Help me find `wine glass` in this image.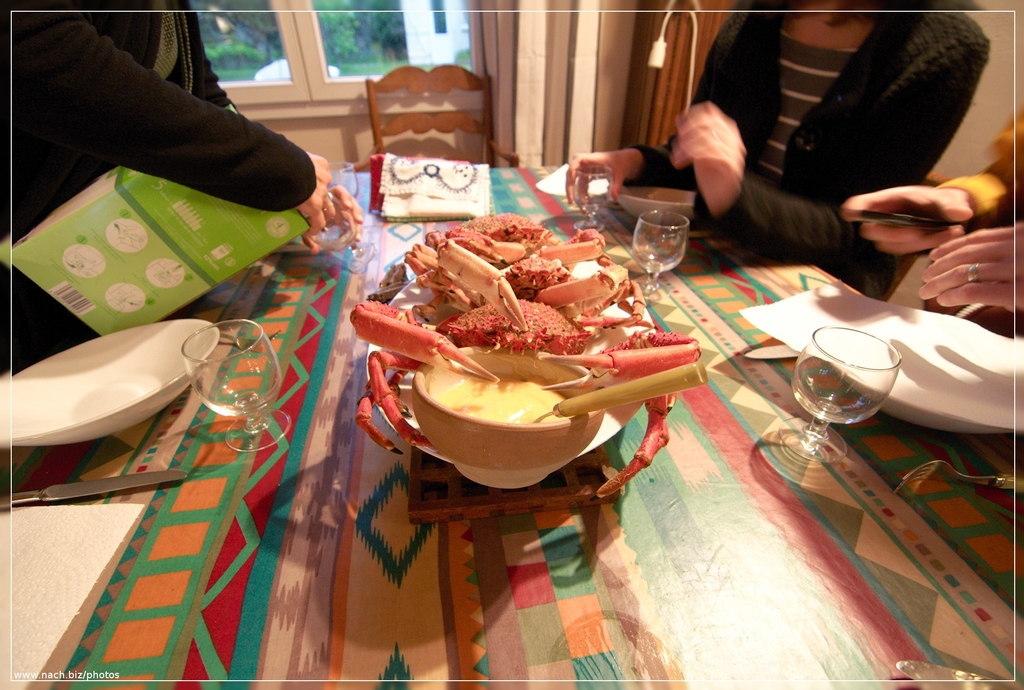
Found it: [620,212,693,304].
